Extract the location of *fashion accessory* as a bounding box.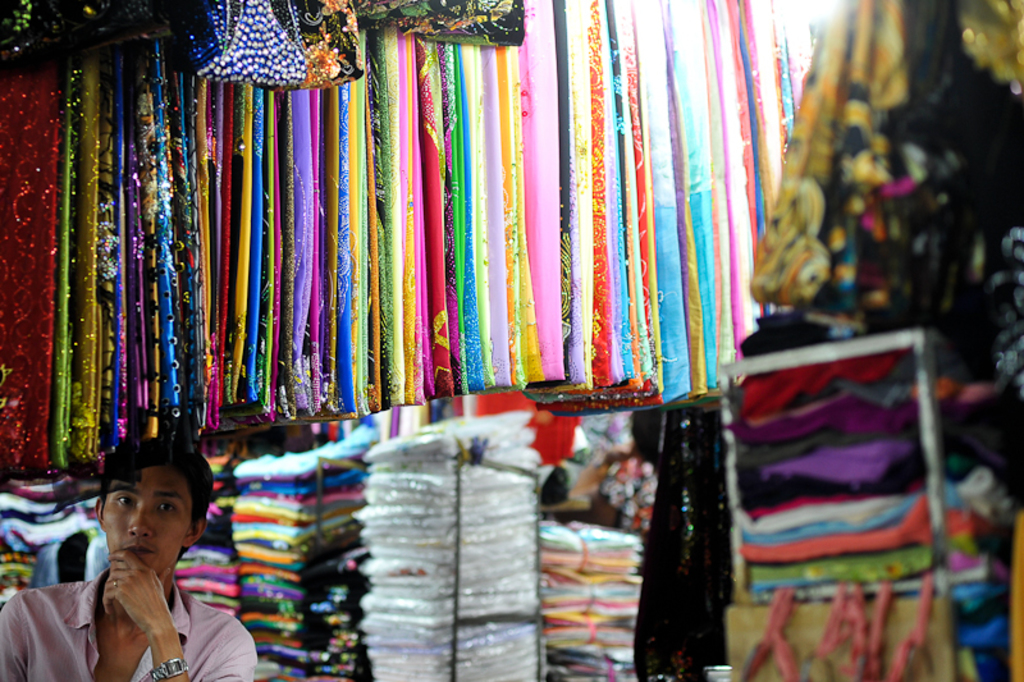
(left=109, top=575, right=123, bottom=594).
